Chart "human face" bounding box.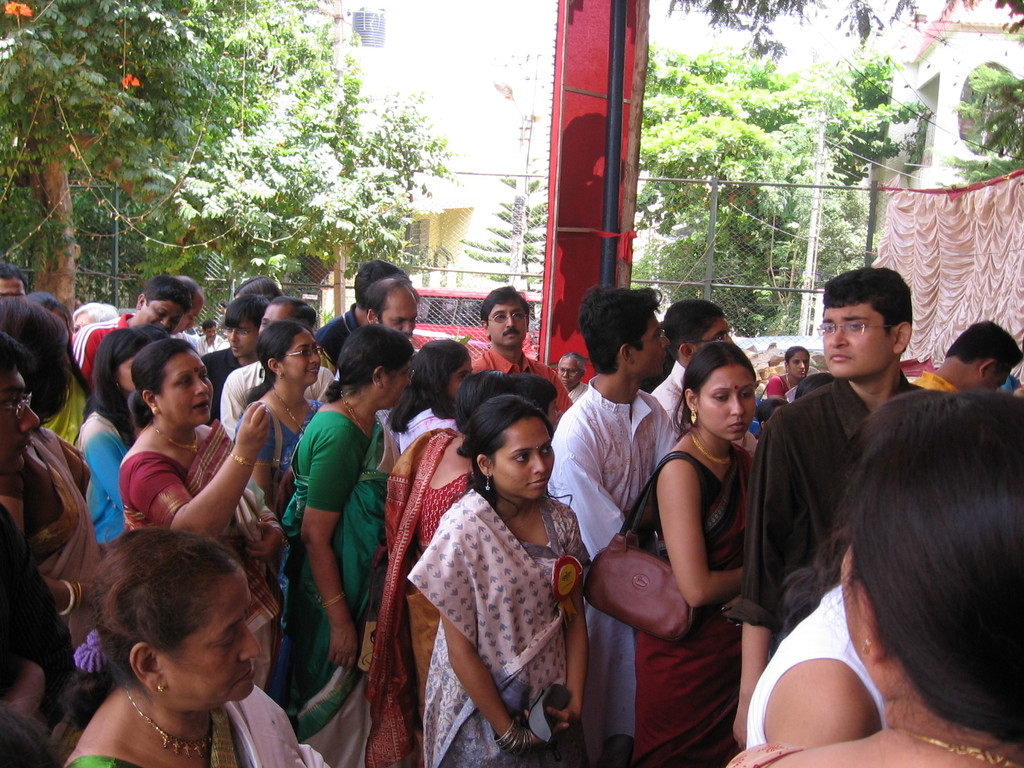
Charted: select_region(389, 356, 412, 411).
